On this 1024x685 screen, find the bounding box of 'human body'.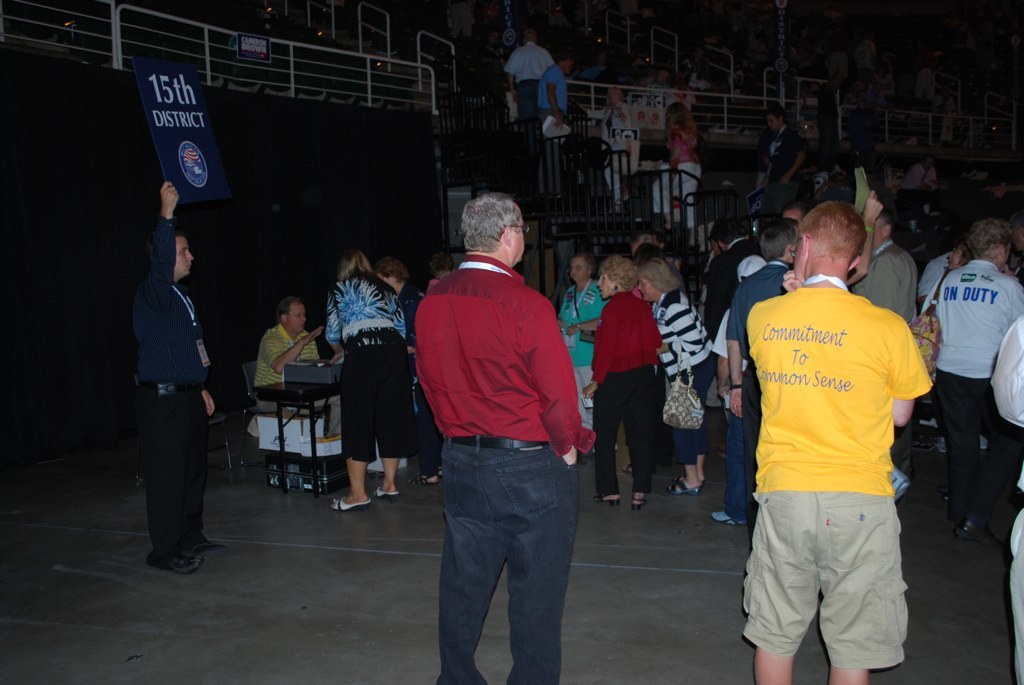
Bounding box: (x1=134, y1=182, x2=216, y2=573).
